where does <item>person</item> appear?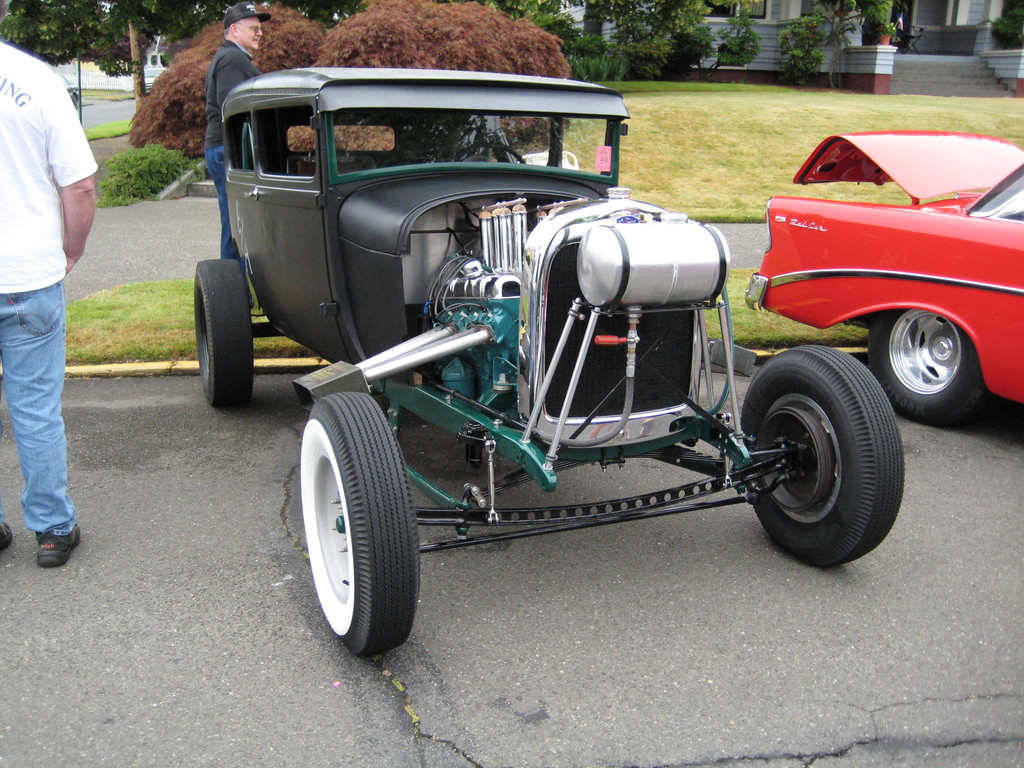
Appears at box=[205, 4, 270, 264].
